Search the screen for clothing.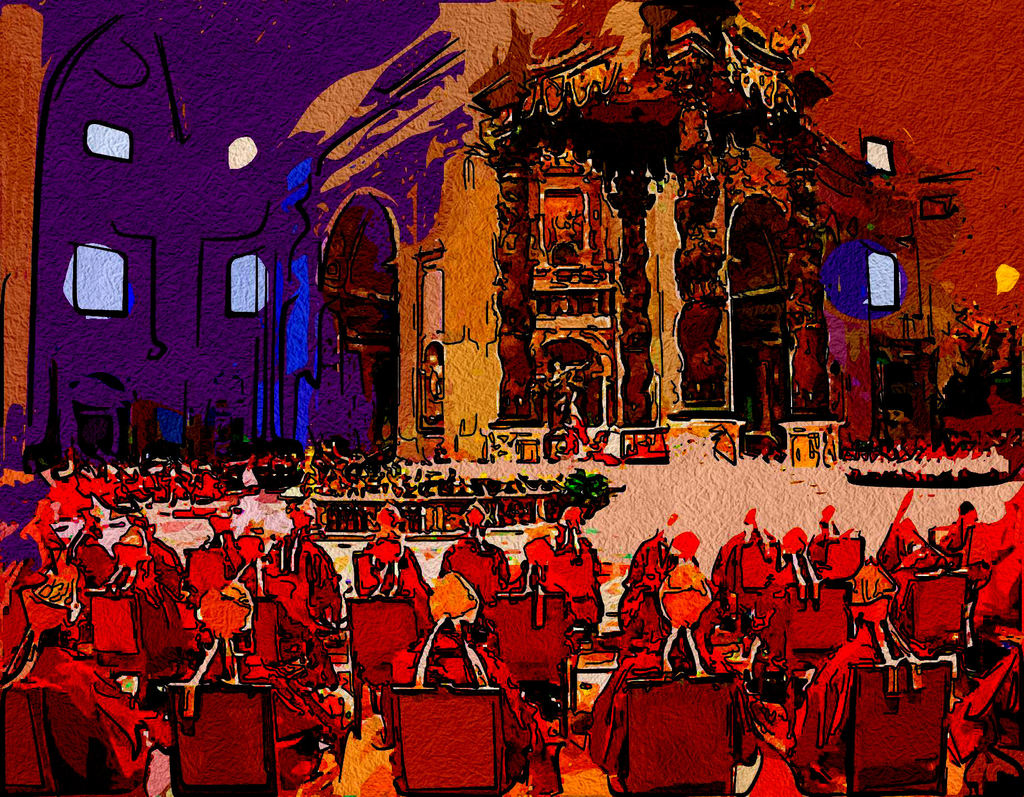
Found at (x1=352, y1=536, x2=428, y2=603).
